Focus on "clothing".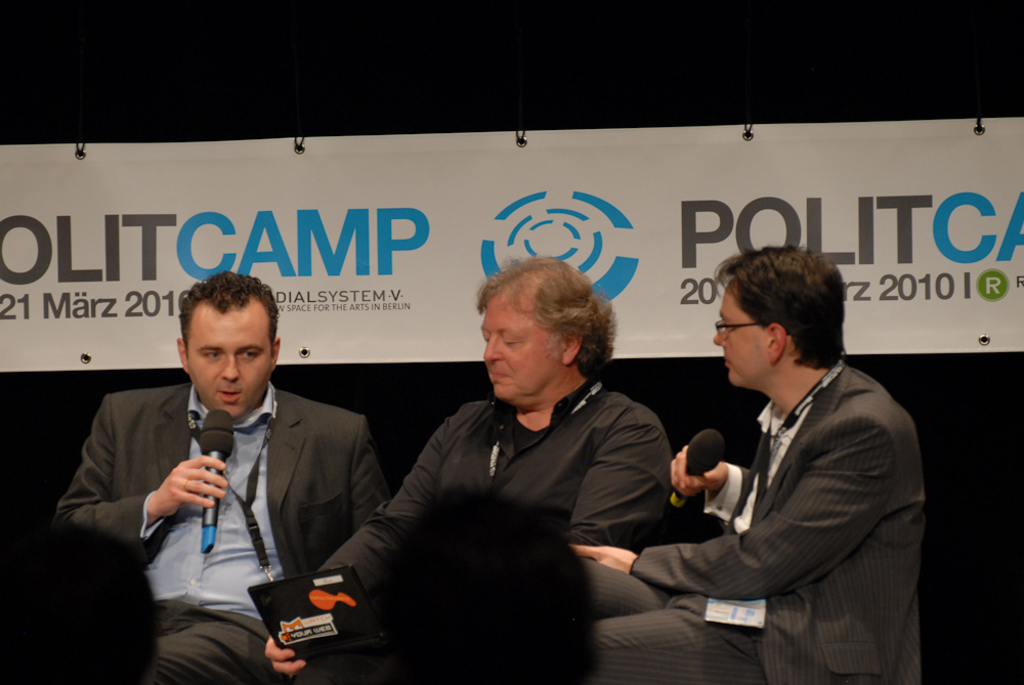
Focused at 580, 358, 928, 684.
